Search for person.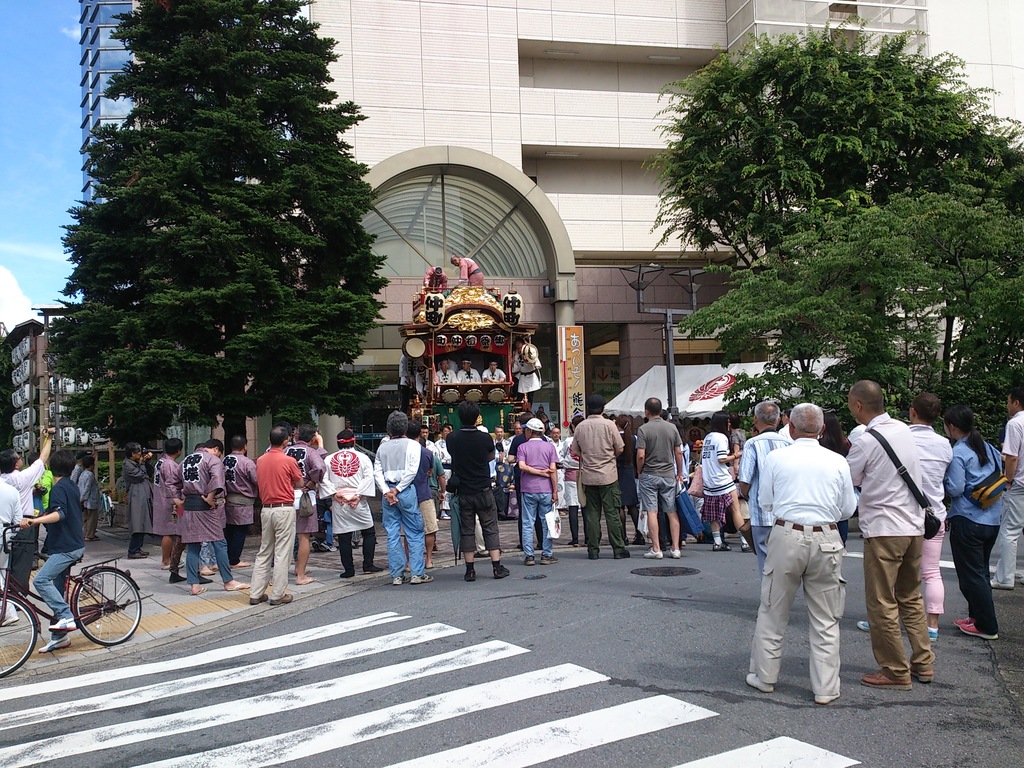
Found at left=164, top=438, right=250, bottom=597.
